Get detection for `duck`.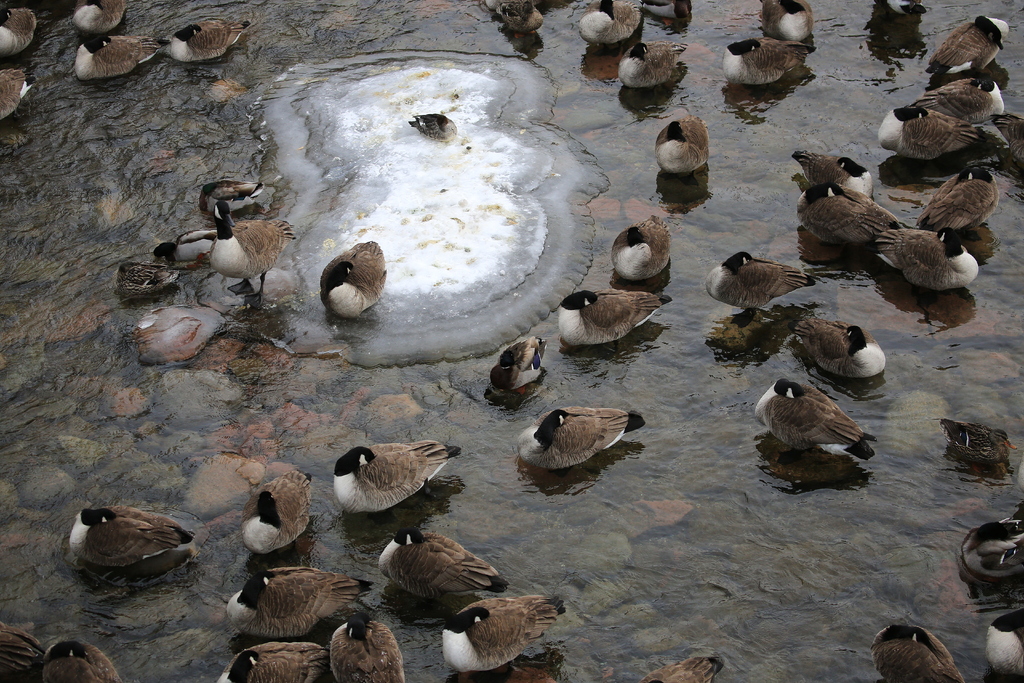
Detection: 722:34:814:86.
